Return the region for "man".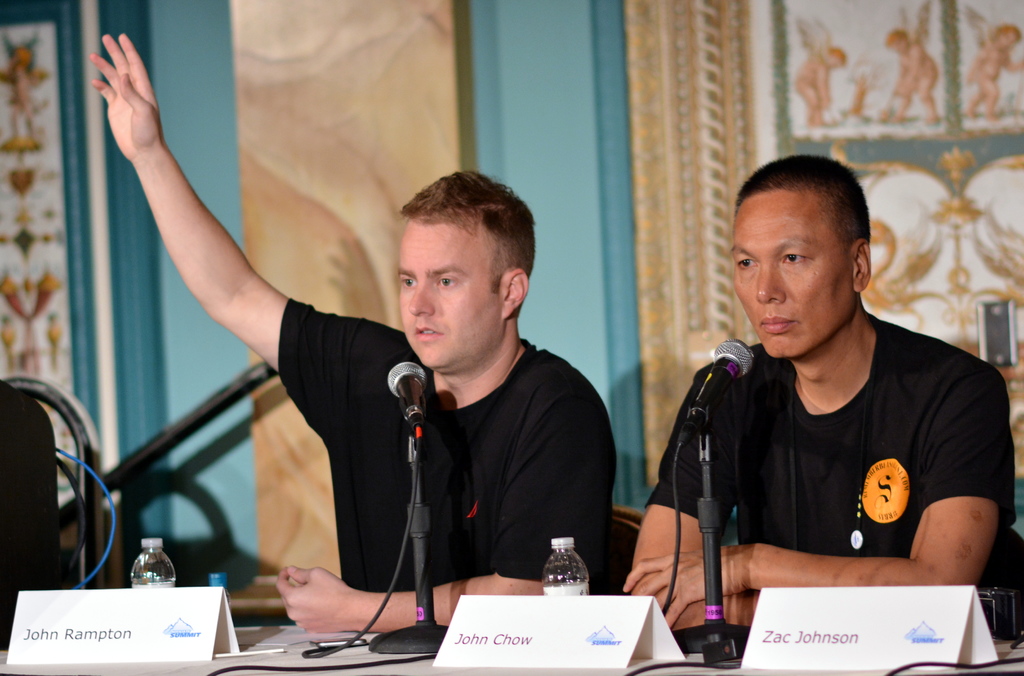
[x1=641, y1=163, x2=1005, y2=627].
